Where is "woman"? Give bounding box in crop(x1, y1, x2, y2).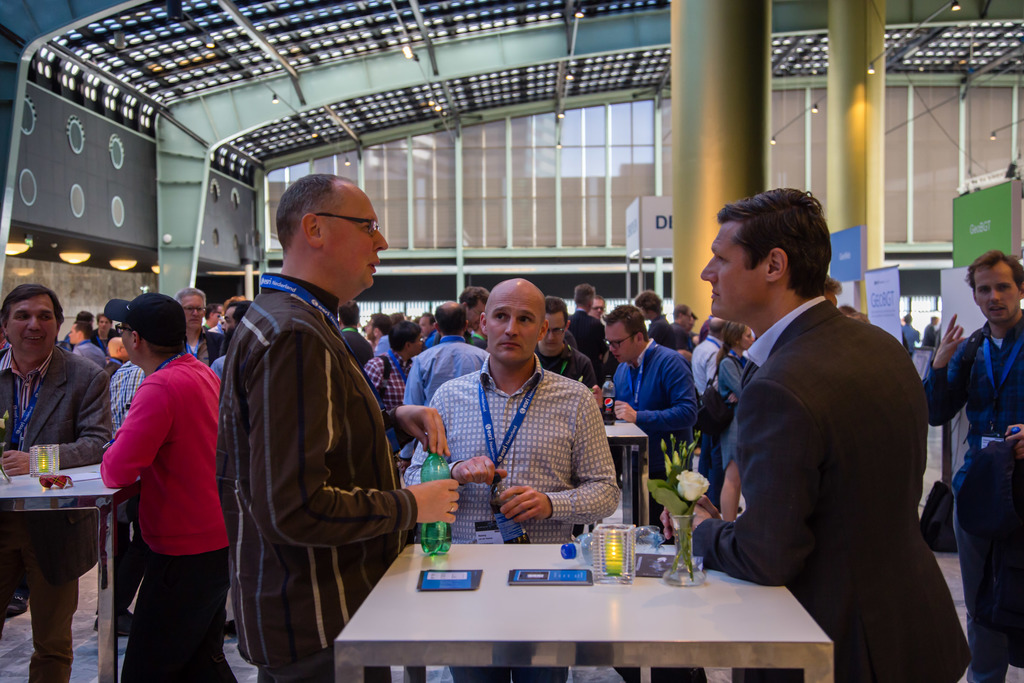
crop(697, 316, 761, 529).
